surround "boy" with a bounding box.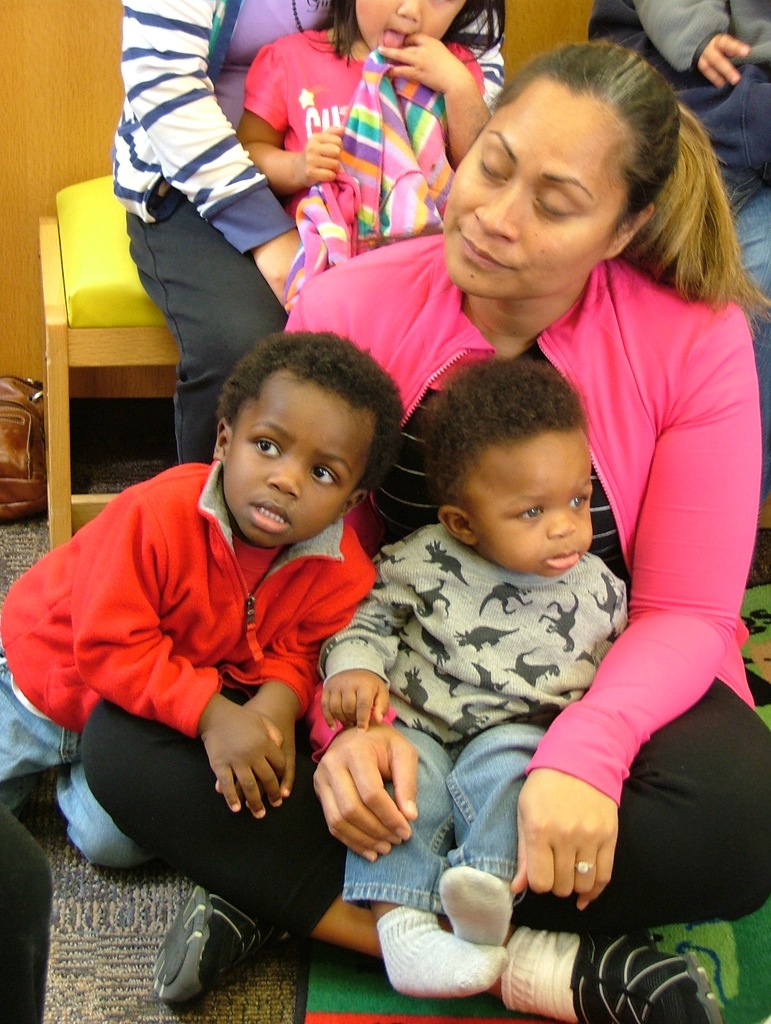
[x1=323, y1=351, x2=632, y2=999].
